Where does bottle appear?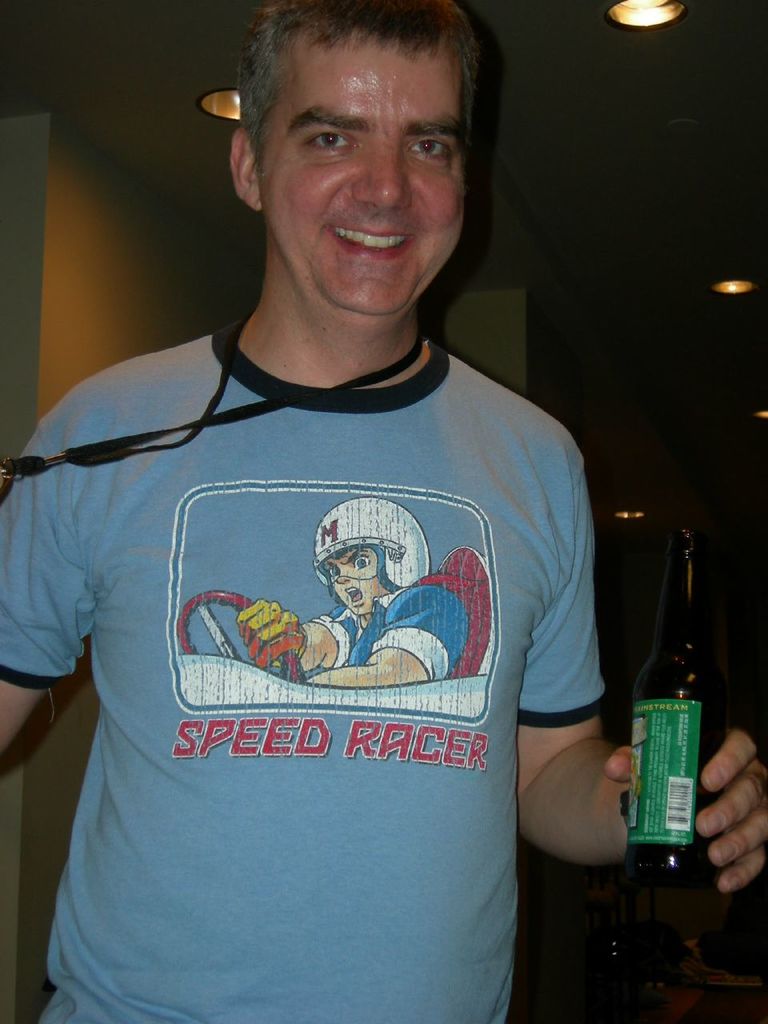
Appears at 629, 528, 740, 875.
